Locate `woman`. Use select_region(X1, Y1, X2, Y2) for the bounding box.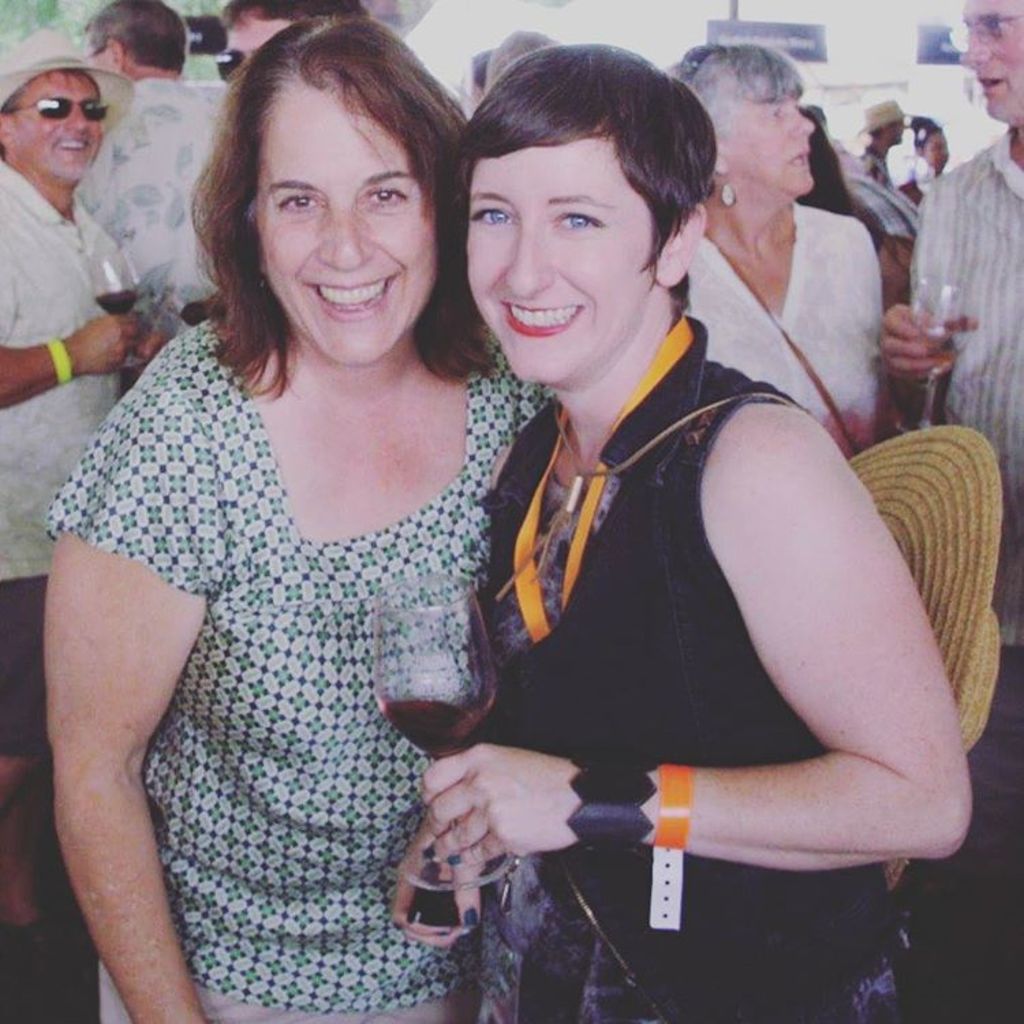
select_region(668, 33, 875, 459).
